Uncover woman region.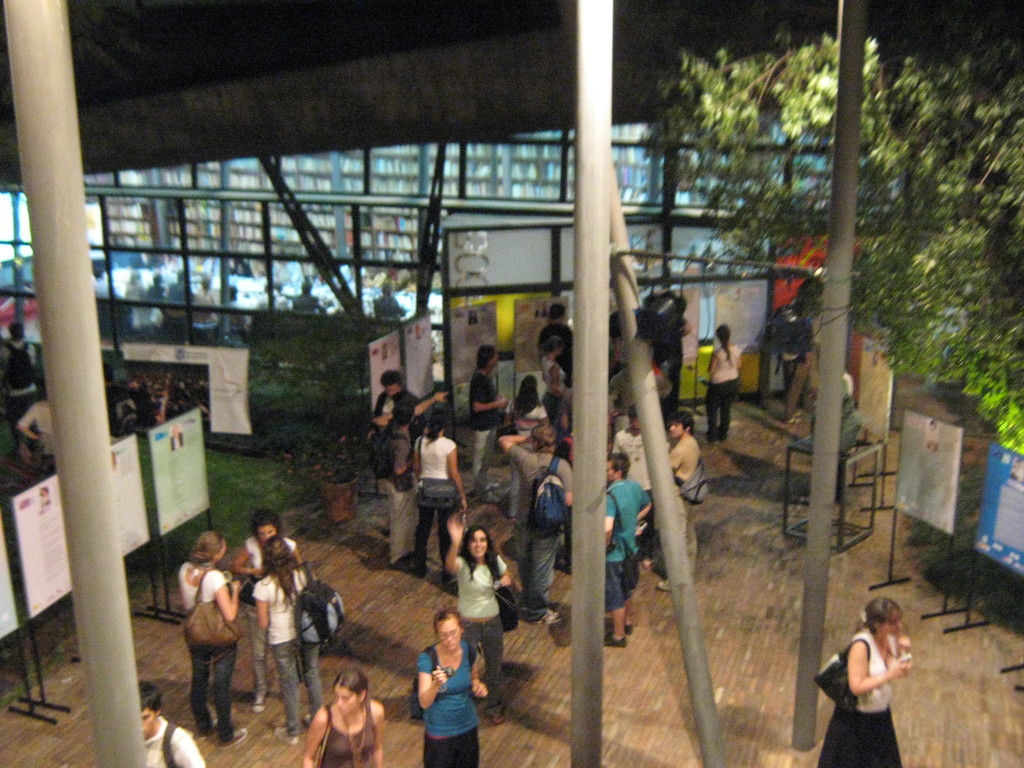
Uncovered: box(412, 408, 472, 580).
